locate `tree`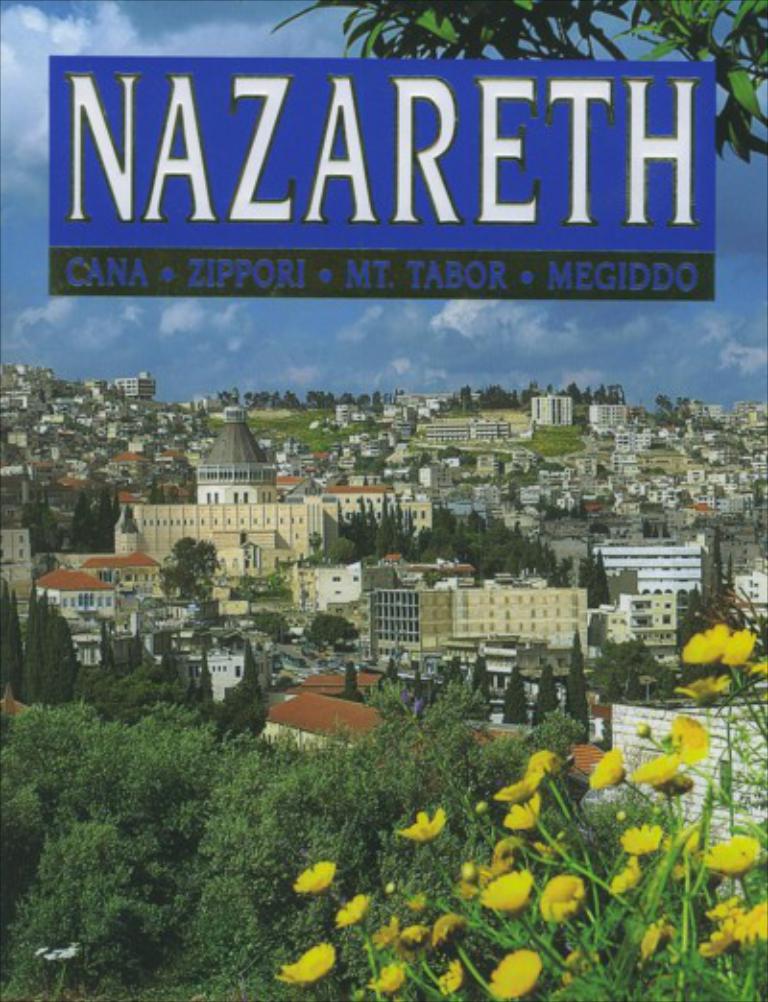
<bbox>499, 670, 534, 724</bbox>
